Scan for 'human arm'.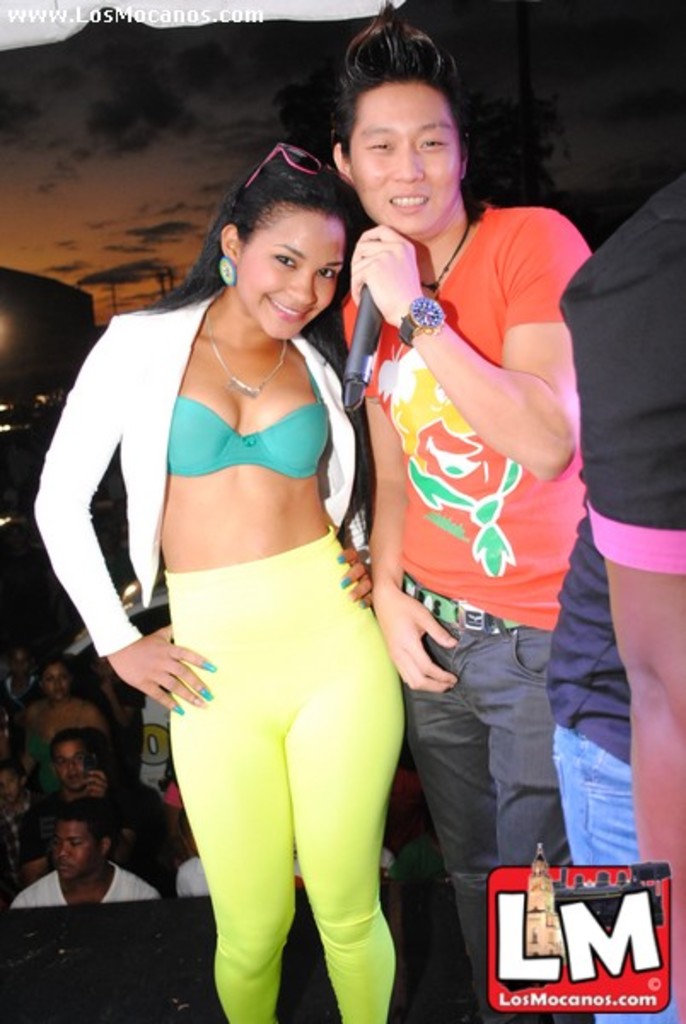
Scan result: [125, 874, 167, 896].
